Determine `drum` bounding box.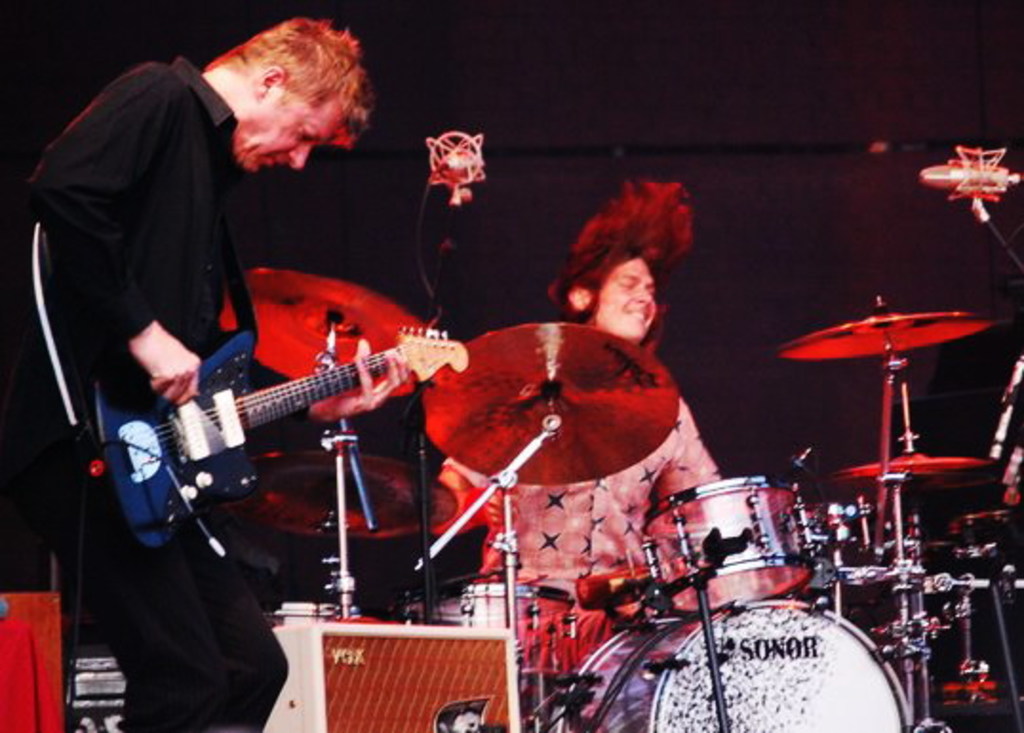
Determined: (x1=640, y1=478, x2=817, y2=617).
